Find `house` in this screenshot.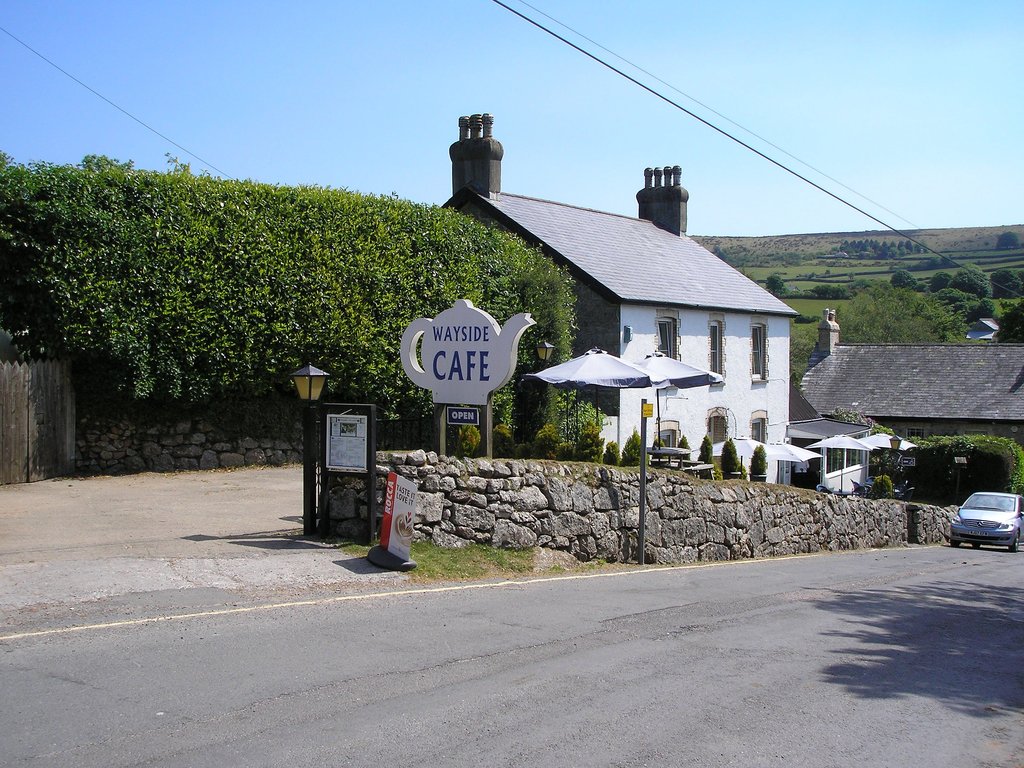
The bounding box for `house` is <region>784, 320, 1023, 465</region>.
